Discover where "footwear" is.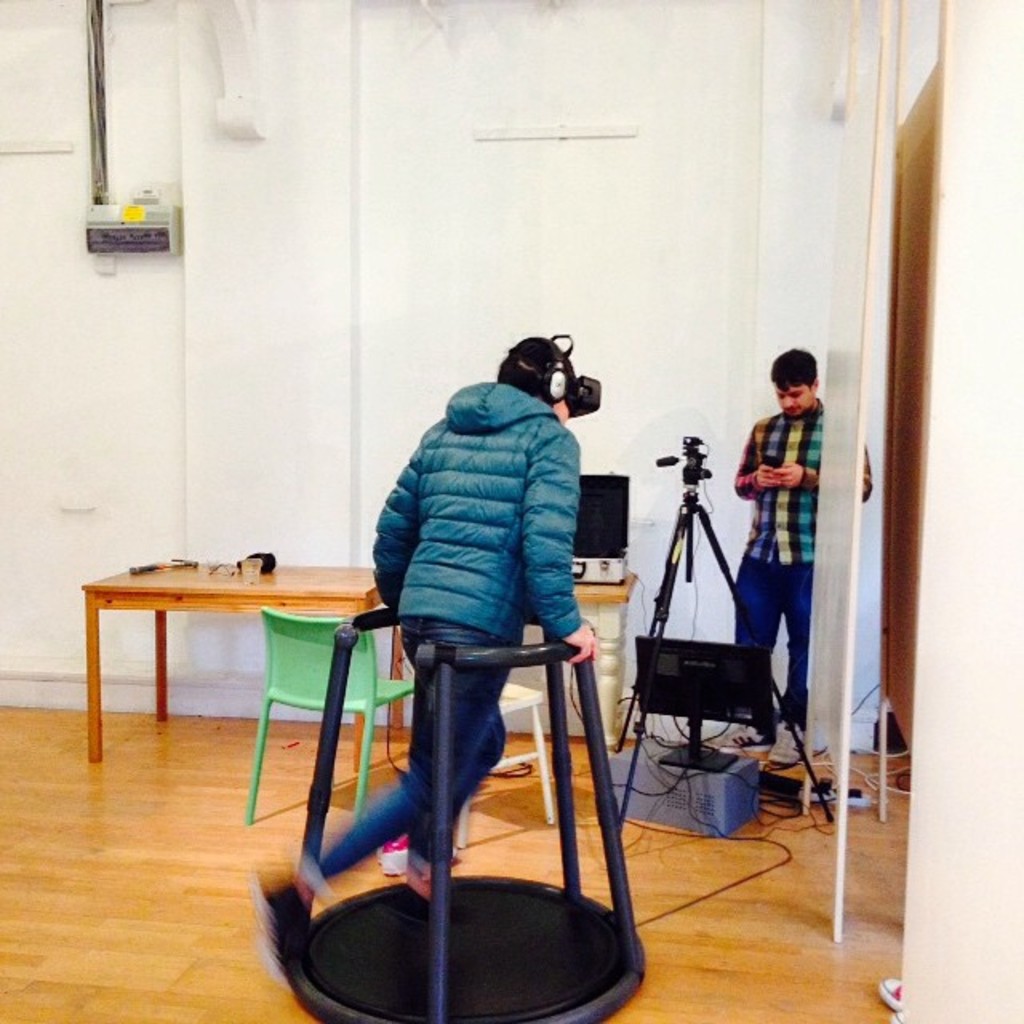
Discovered at <bbox>243, 851, 317, 958</bbox>.
